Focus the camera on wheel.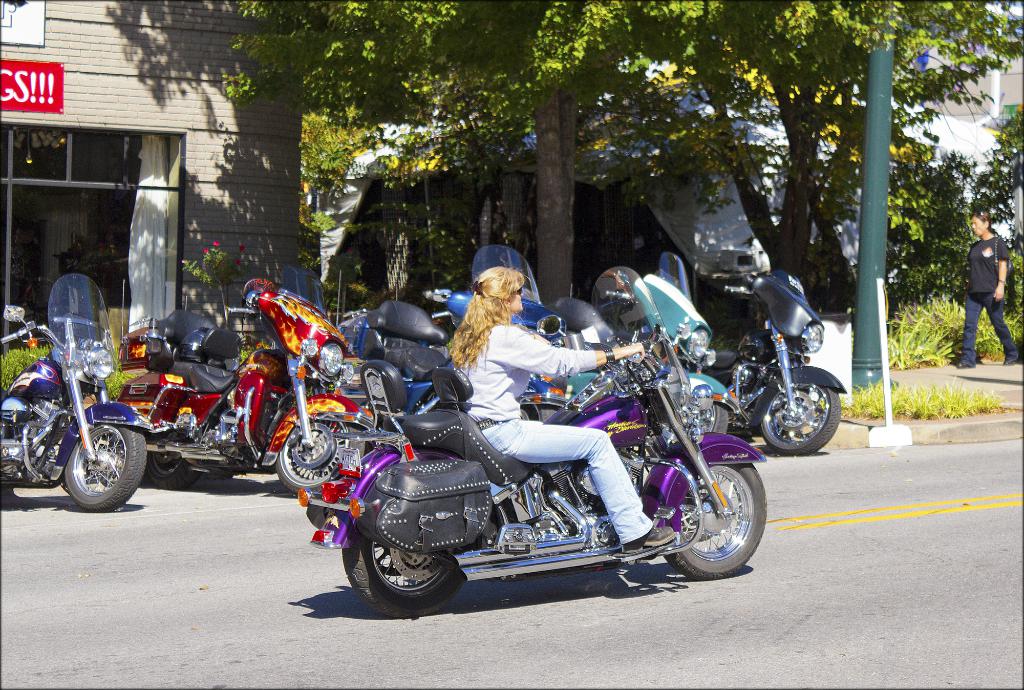
Focus region: bbox=(701, 399, 728, 432).
